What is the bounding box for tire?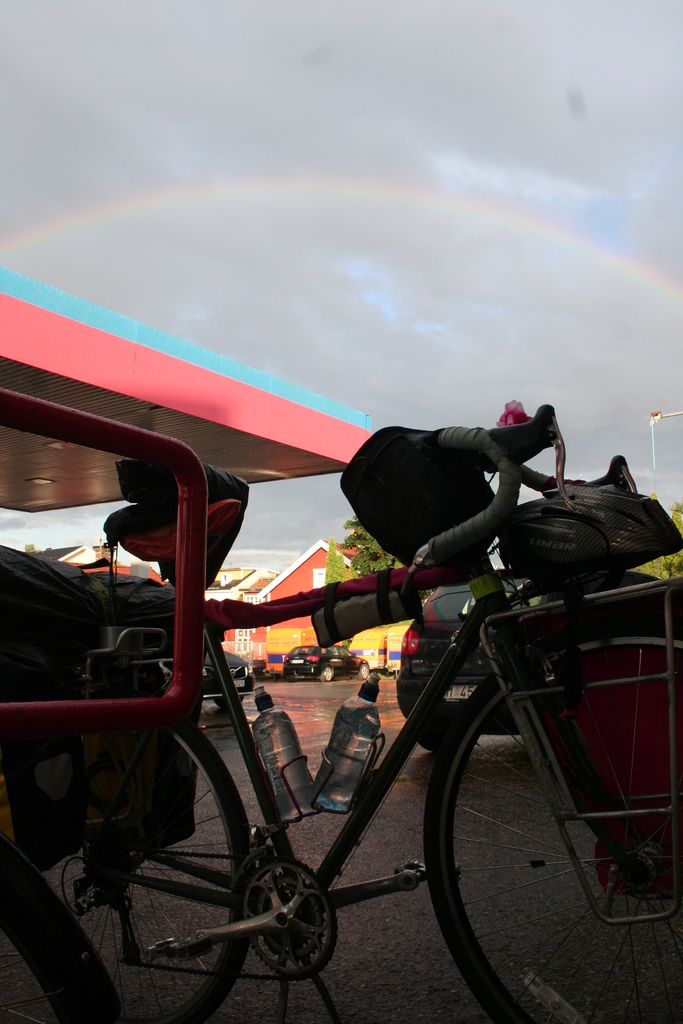
region(425, 607, 656, 1011).
